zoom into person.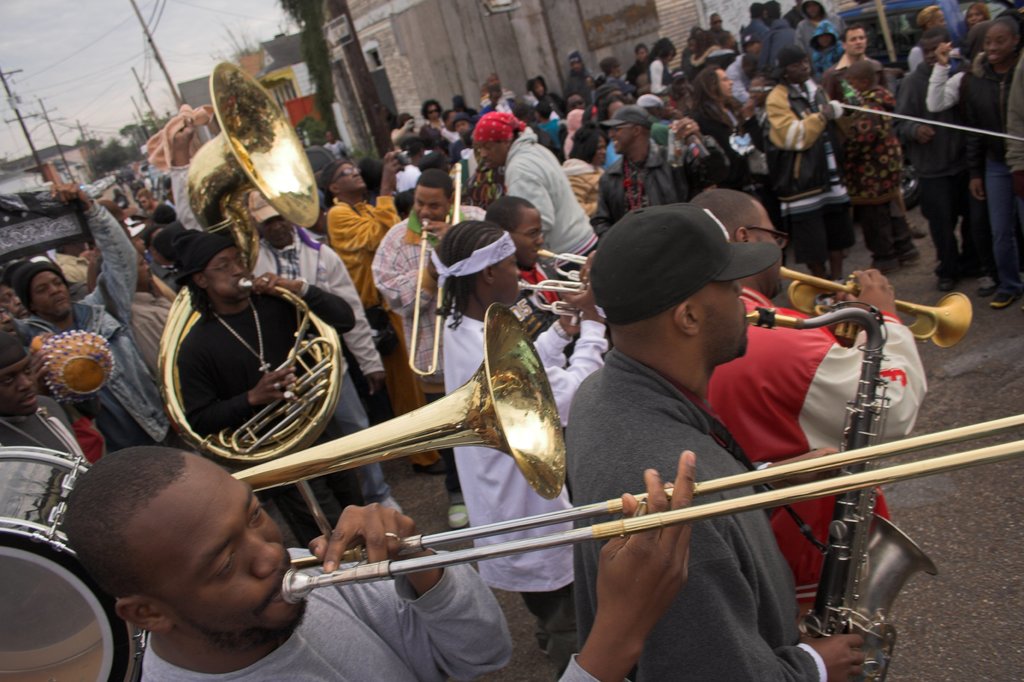
Zoom target: <region>596, 54, 632, 86</region>.
